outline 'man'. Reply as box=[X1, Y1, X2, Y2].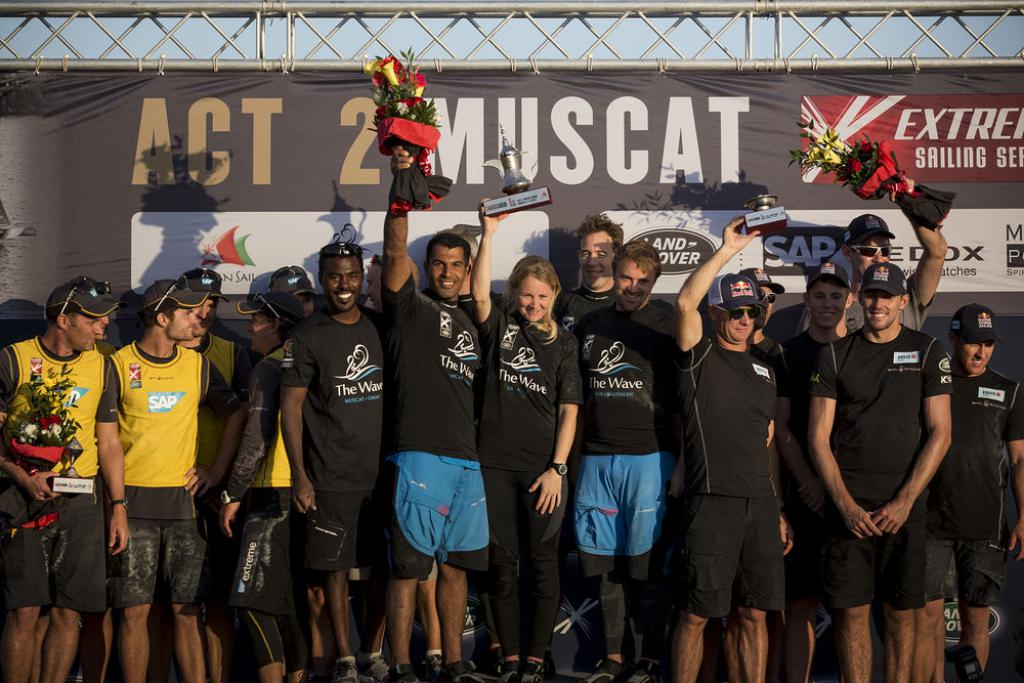
box=[802, 255, 954, 682].
